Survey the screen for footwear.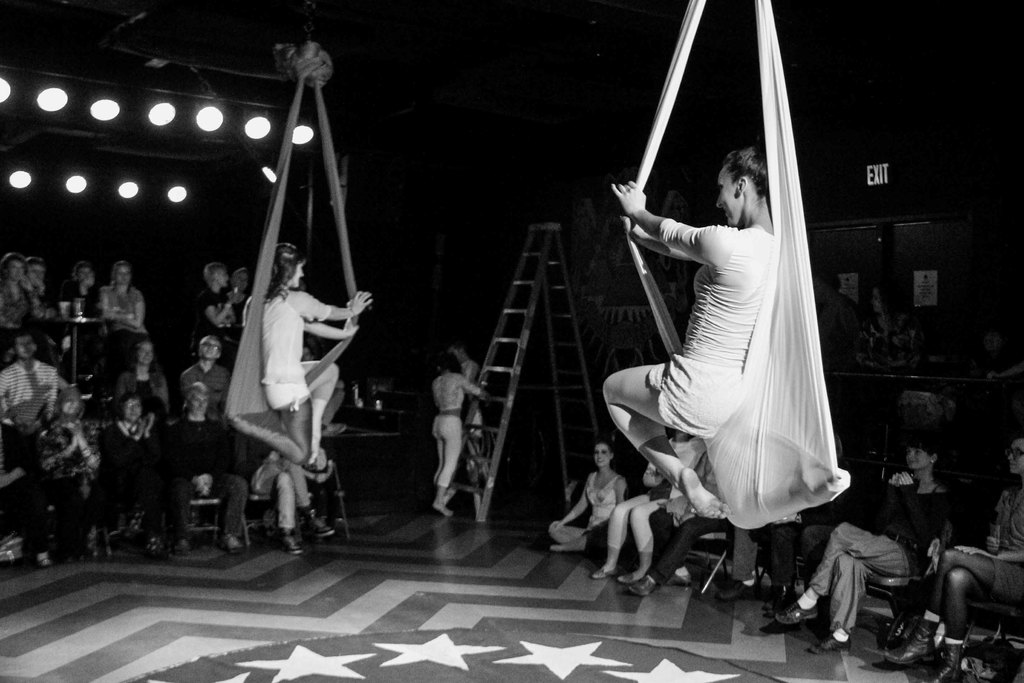
Survey found: select_region(924, 645, 978, 682).
